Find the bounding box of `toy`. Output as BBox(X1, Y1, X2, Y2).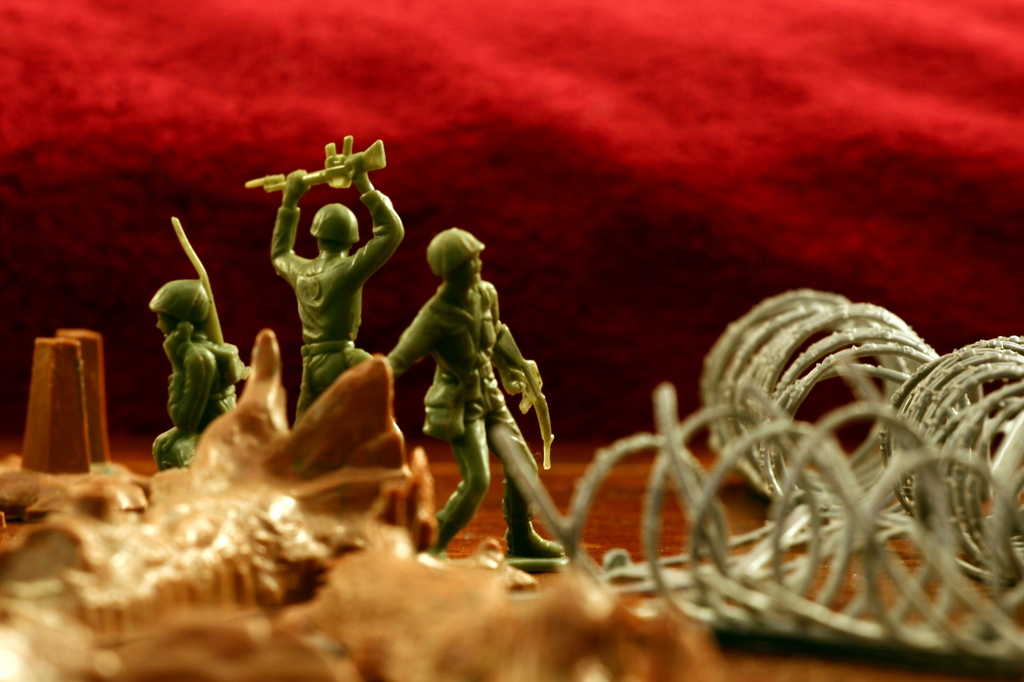
BBox(149, 211, 250, 476).
